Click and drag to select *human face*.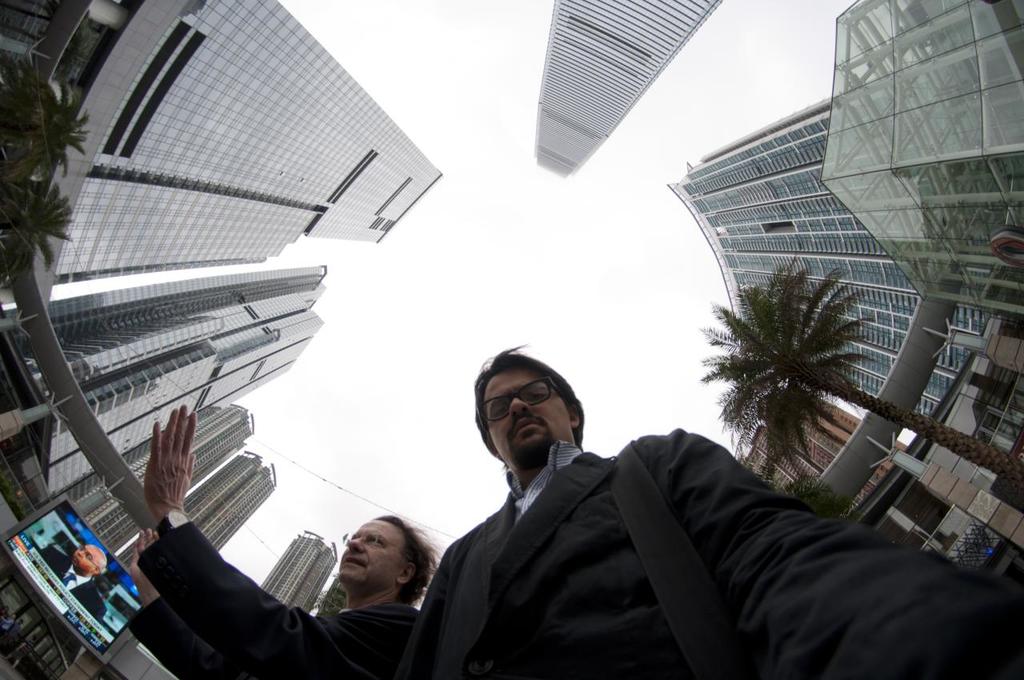
Selection: locate(499, 371, 563, 471).
